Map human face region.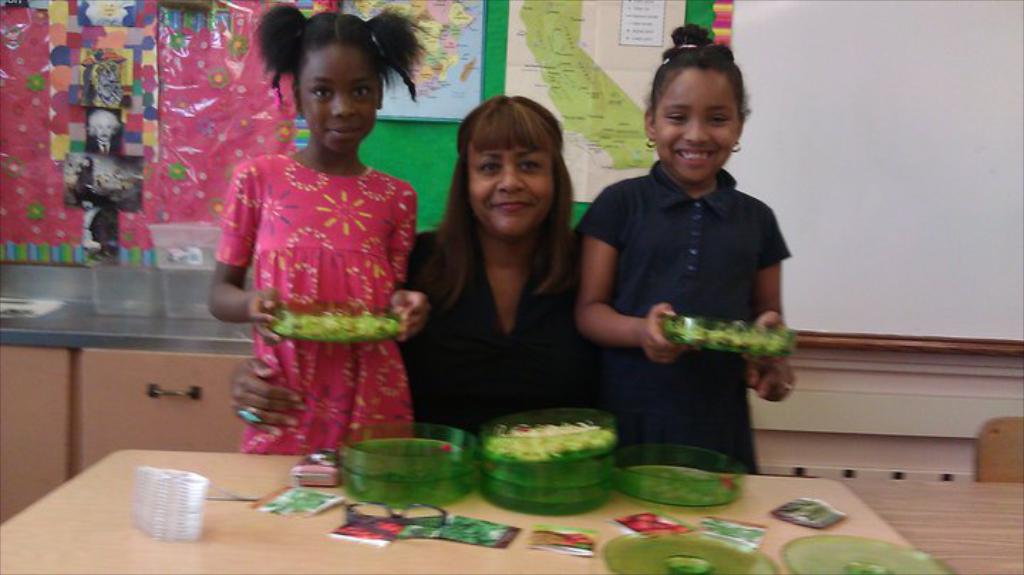
Mapped to rect(465, 132, 555, 238).
